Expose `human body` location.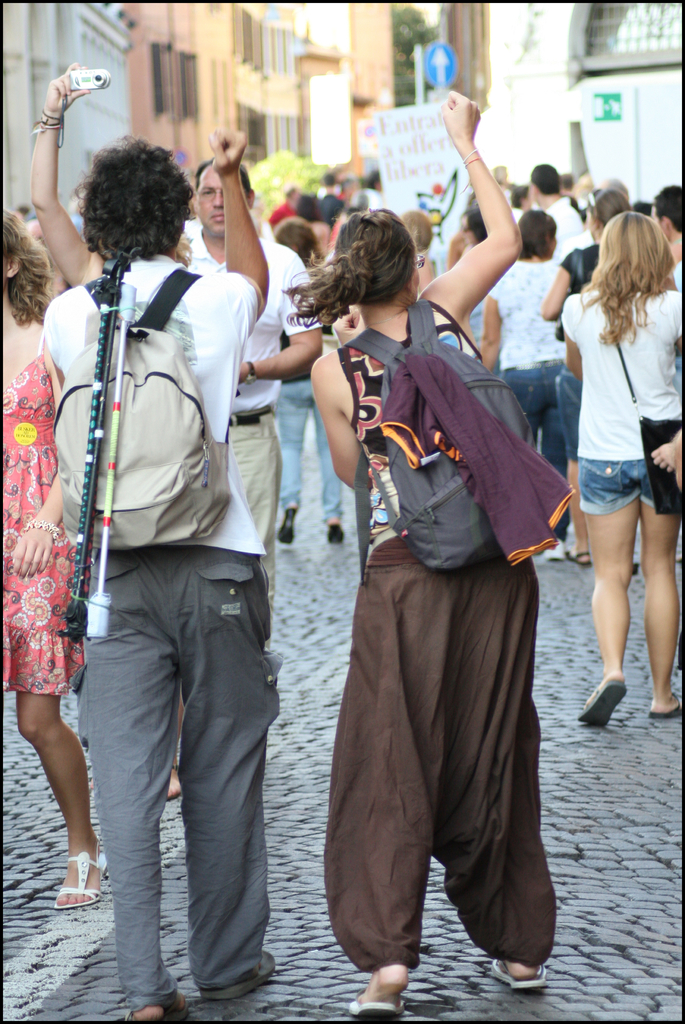
Exposed at BBox(15, 124, 317, 986).
